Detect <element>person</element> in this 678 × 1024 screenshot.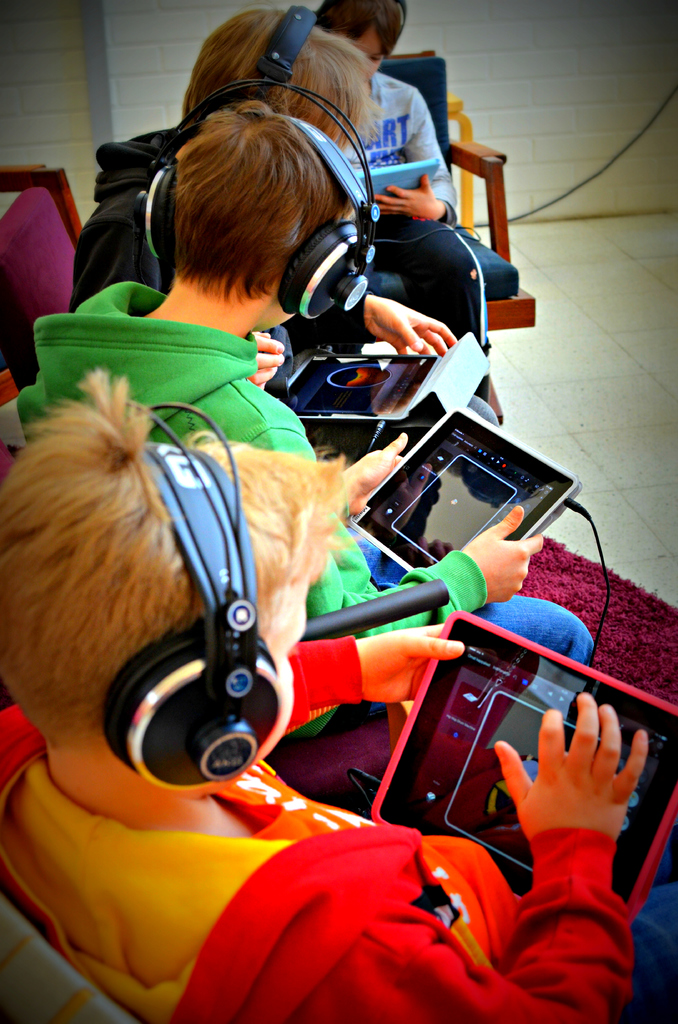
Detection: detection(0, 367, 677, 1023).
